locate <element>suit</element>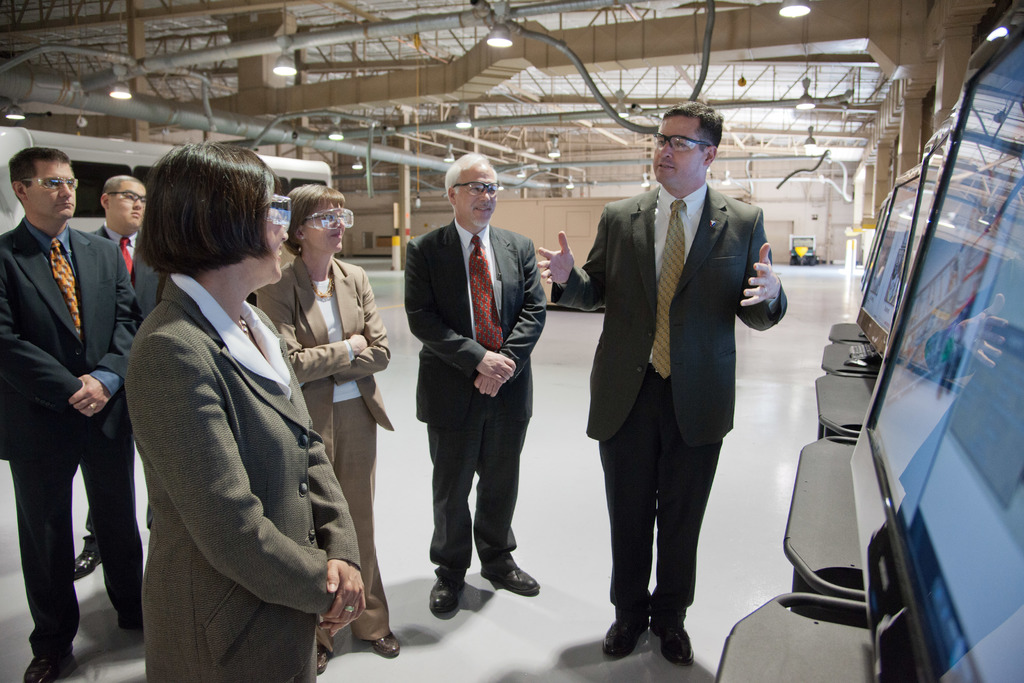
[84, 224, 168, 548]
